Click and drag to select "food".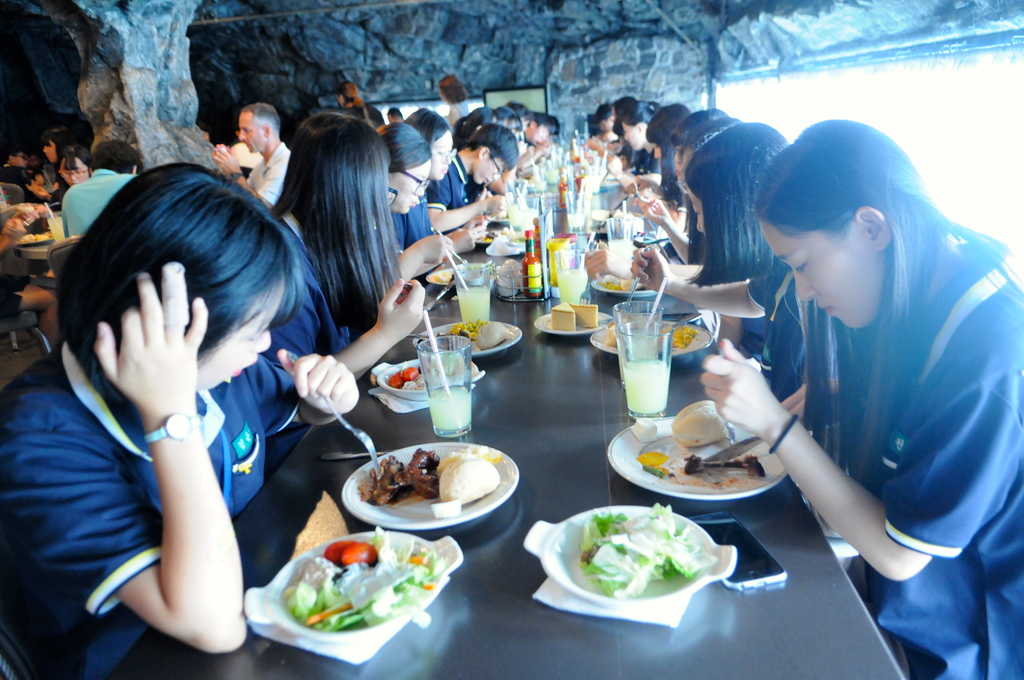
Selection: {"left": 598, "top": 275, "right": 643, "bottom": 291}.
